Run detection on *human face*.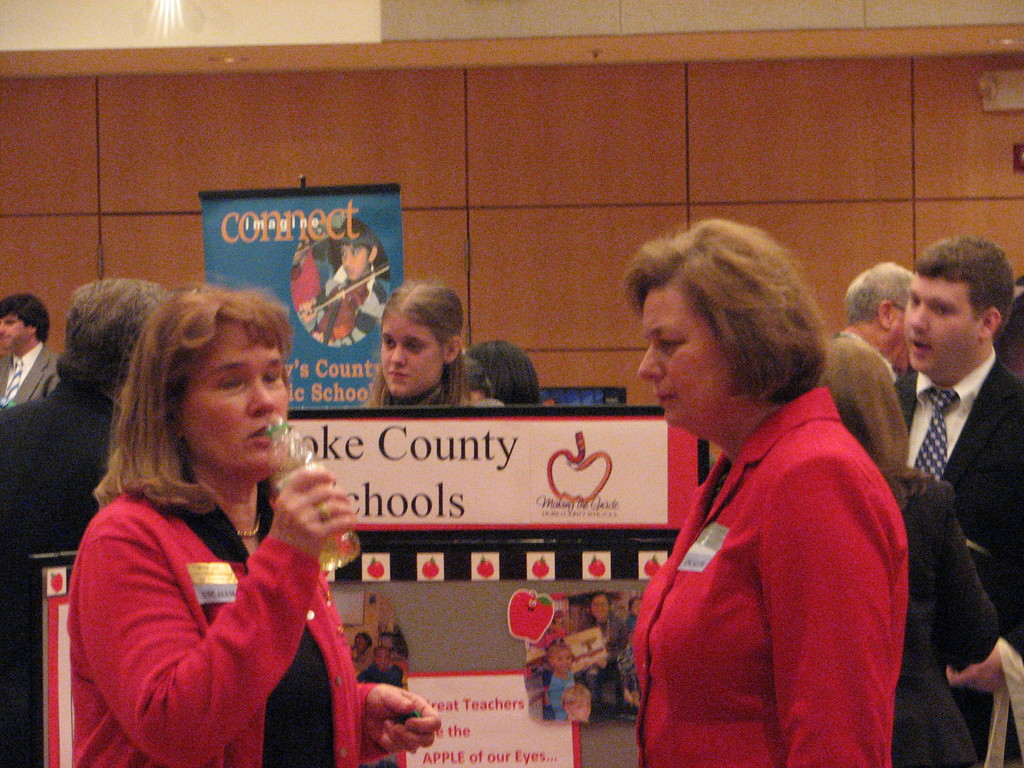
Result: x1=344 y1=240 x2=372 y2=282.
